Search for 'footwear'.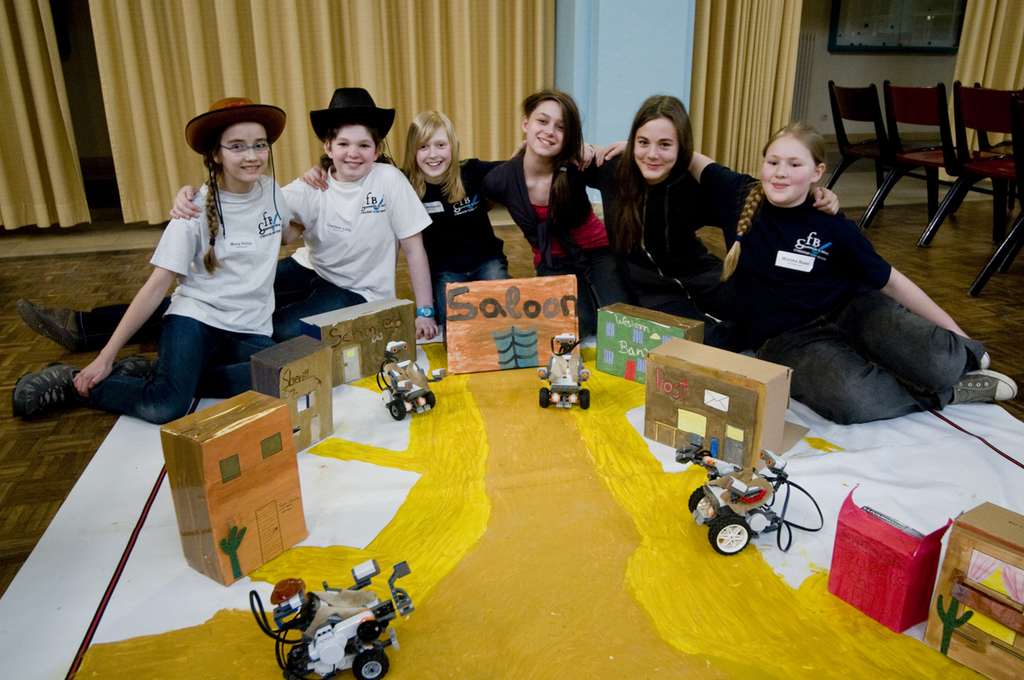
Found at [107, 350, 158, 385].
